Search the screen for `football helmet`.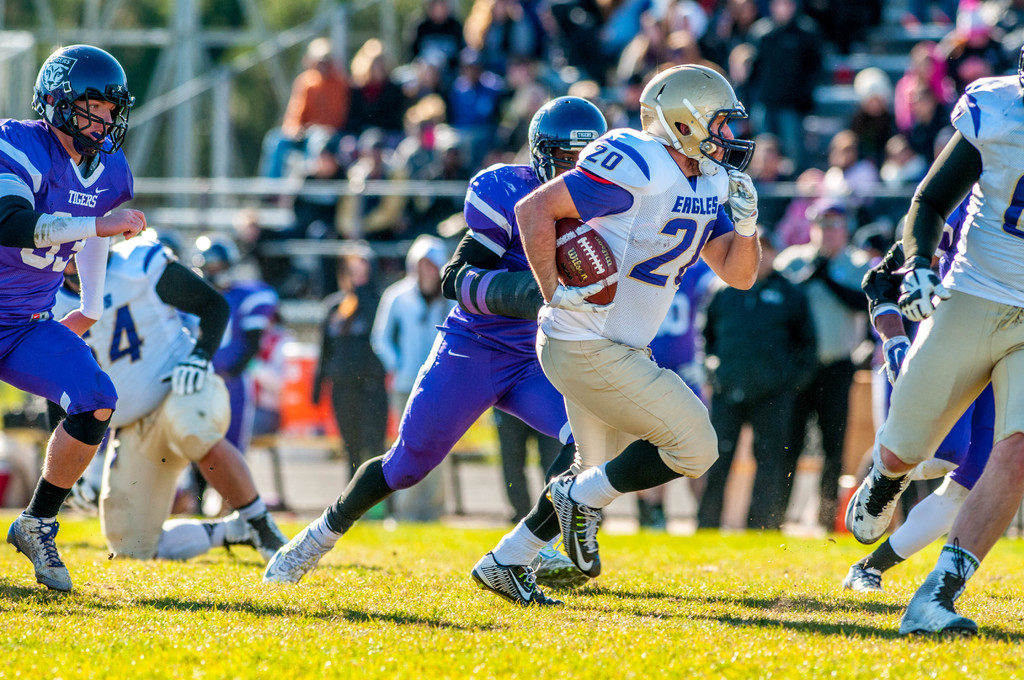
Found at box=[636, 57, 756, 174].
